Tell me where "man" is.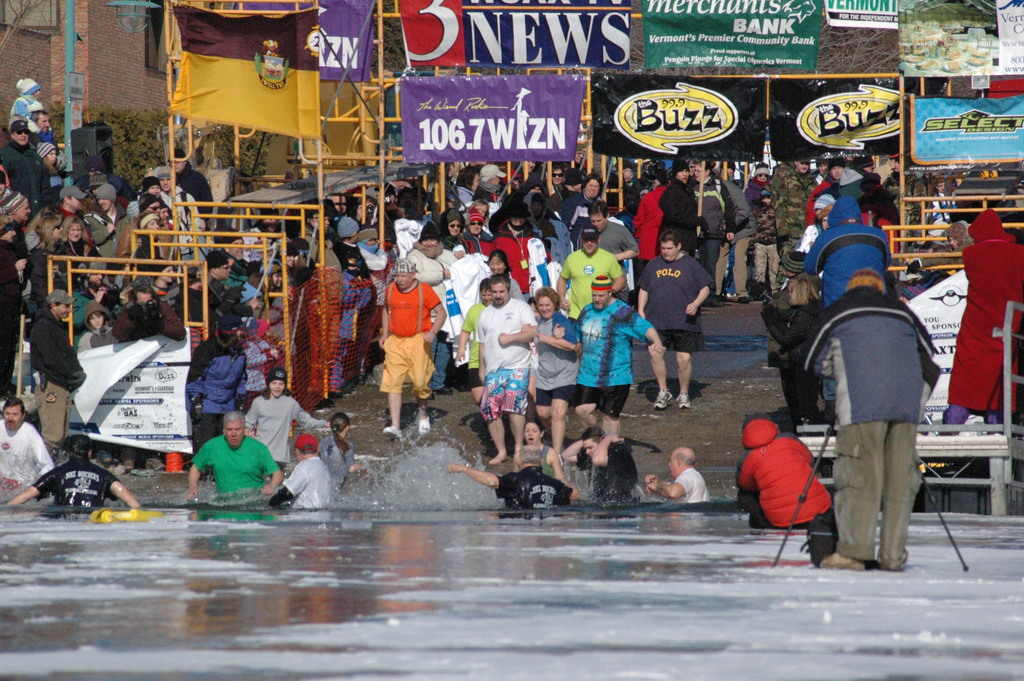
"man" is at box(476, 275, 538, 465).
